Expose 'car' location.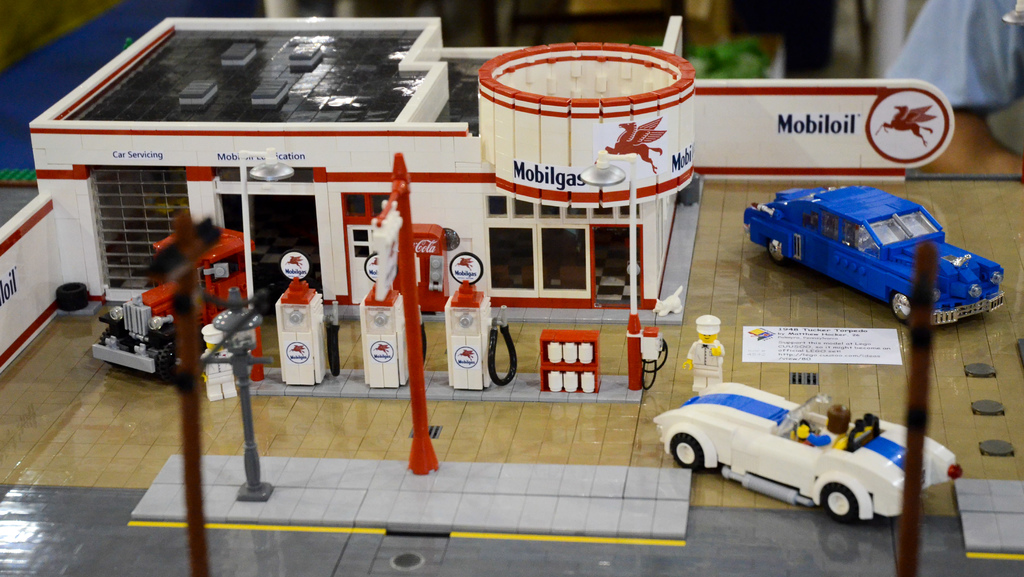
Exposed at 652, 380, 964, 522.
